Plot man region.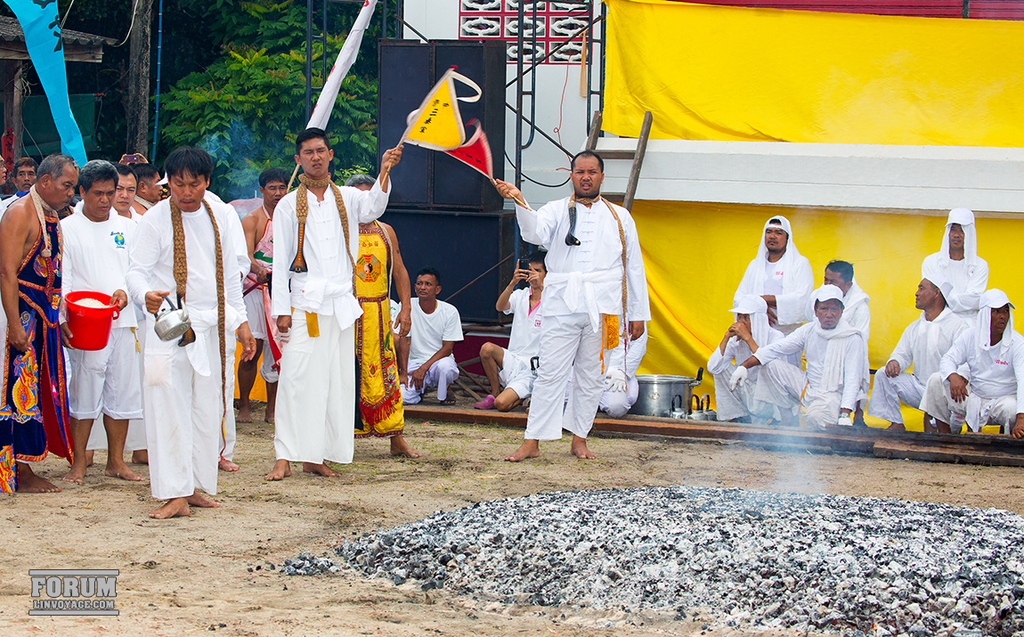
Plotted at detection(857, 266, 962, 442).
